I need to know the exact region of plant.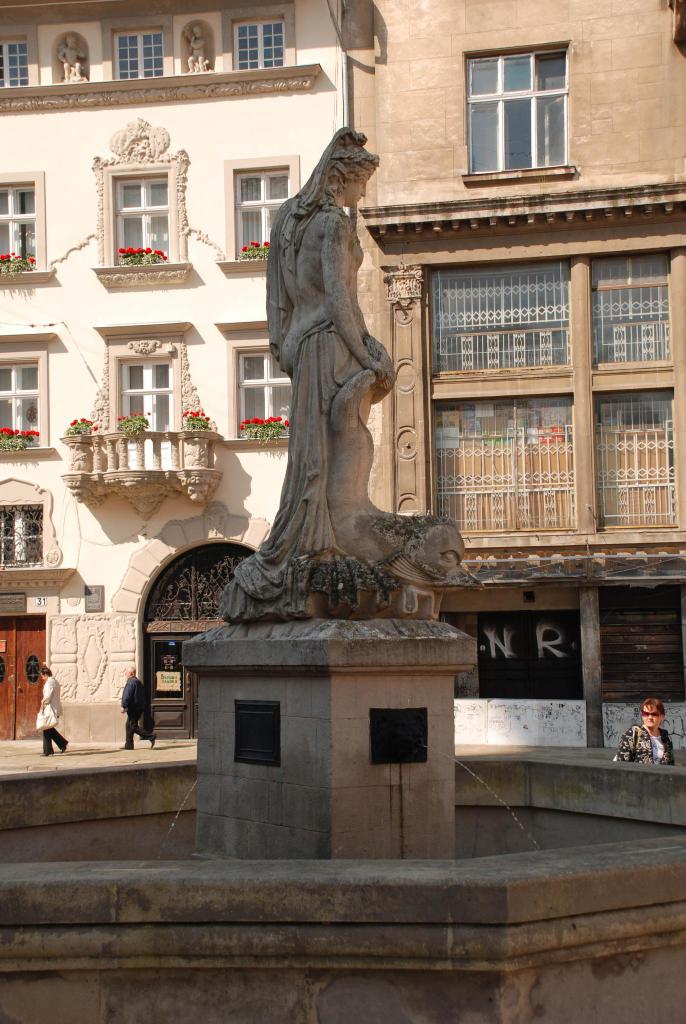
Region: (left=239, top=417, right=295, bottom=445).
